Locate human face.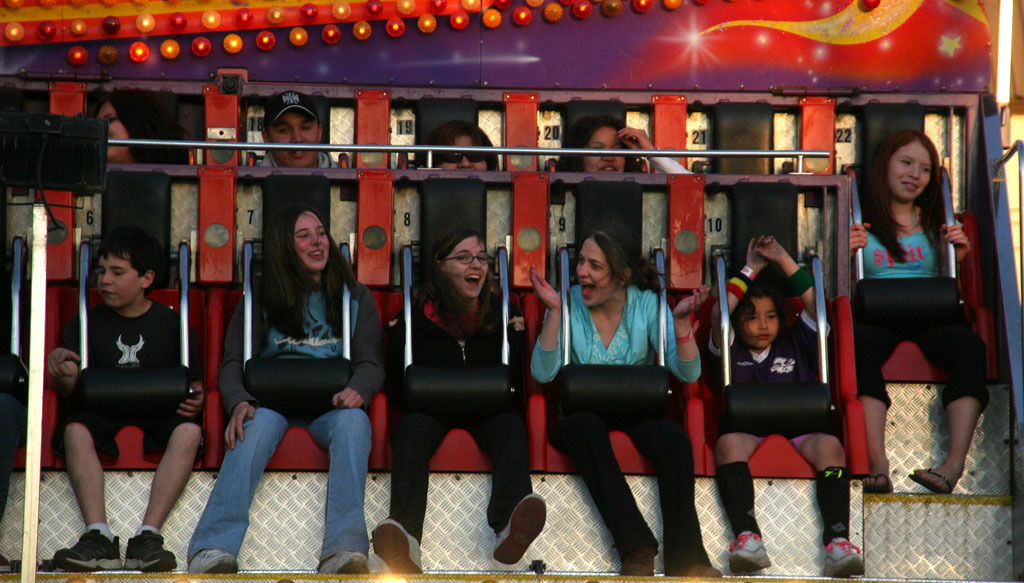
Bounding box: [438,129,487,172].
